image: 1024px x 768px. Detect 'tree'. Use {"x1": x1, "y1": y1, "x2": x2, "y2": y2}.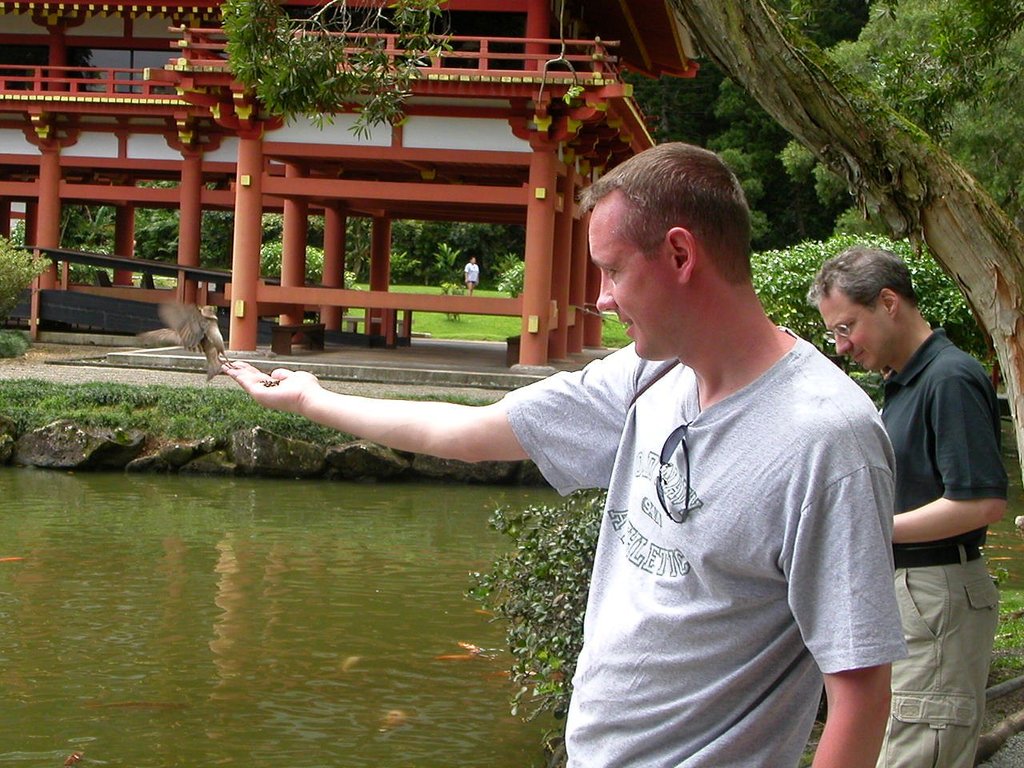
{"x1": 206, "y1": 178, "x2": 296, "y2": 274}.
